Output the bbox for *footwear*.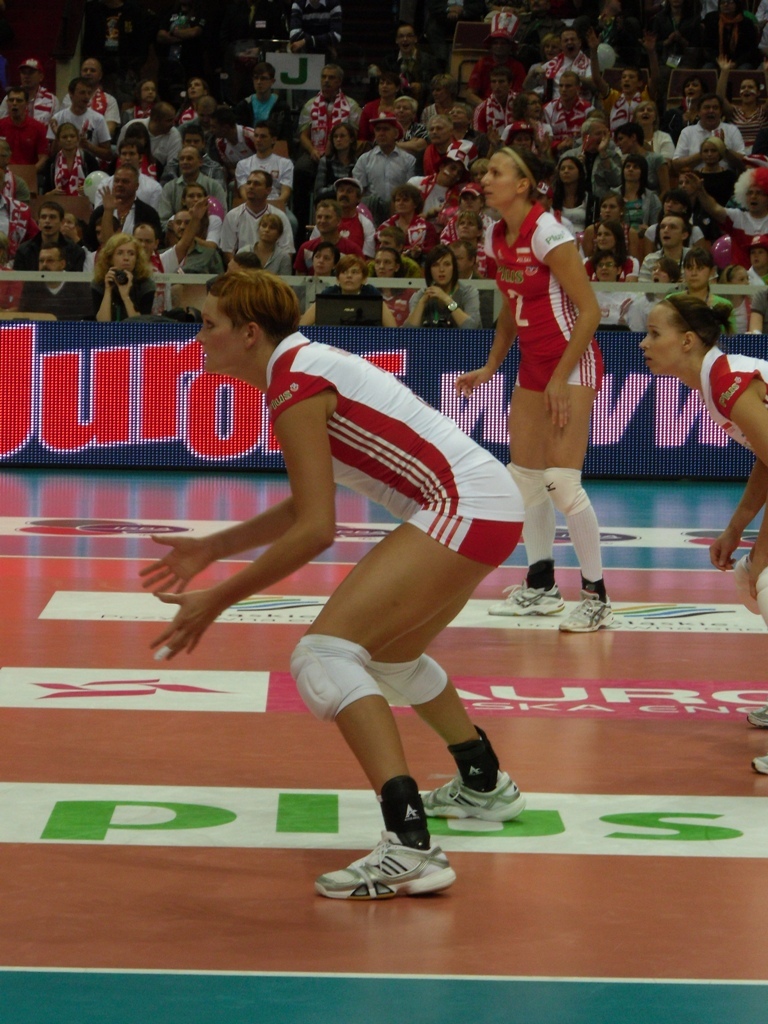
(x1=560, y1=590, x2=618, y2=629).
